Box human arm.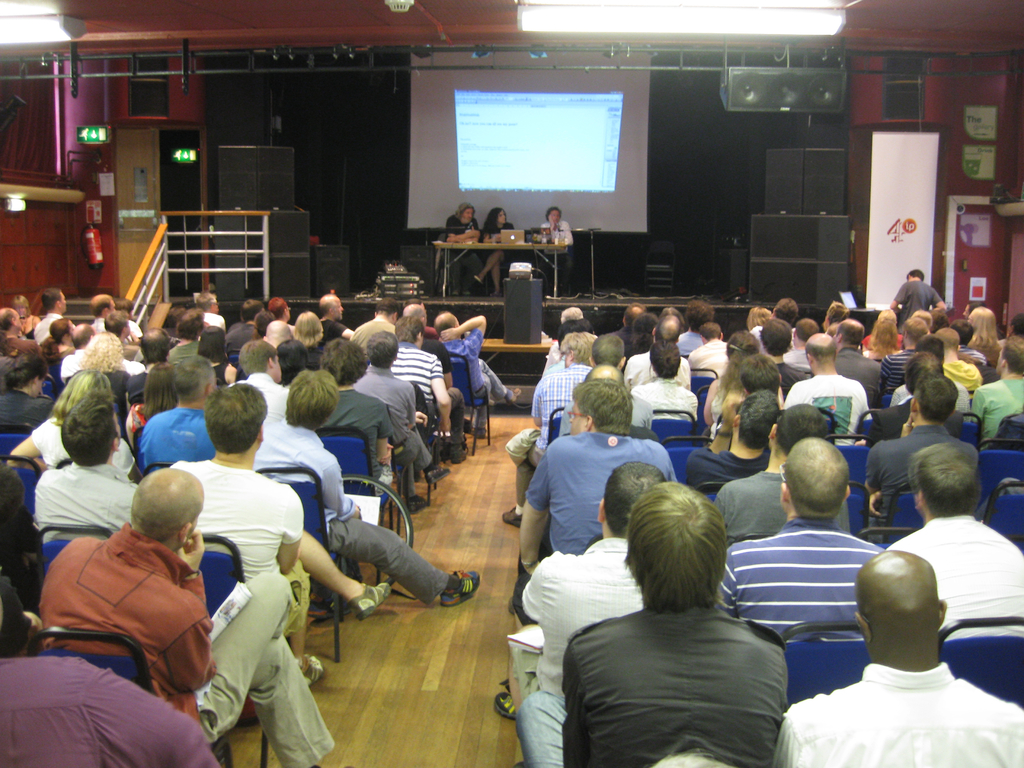
(left=169, top=527, right=219, bottom=686).
